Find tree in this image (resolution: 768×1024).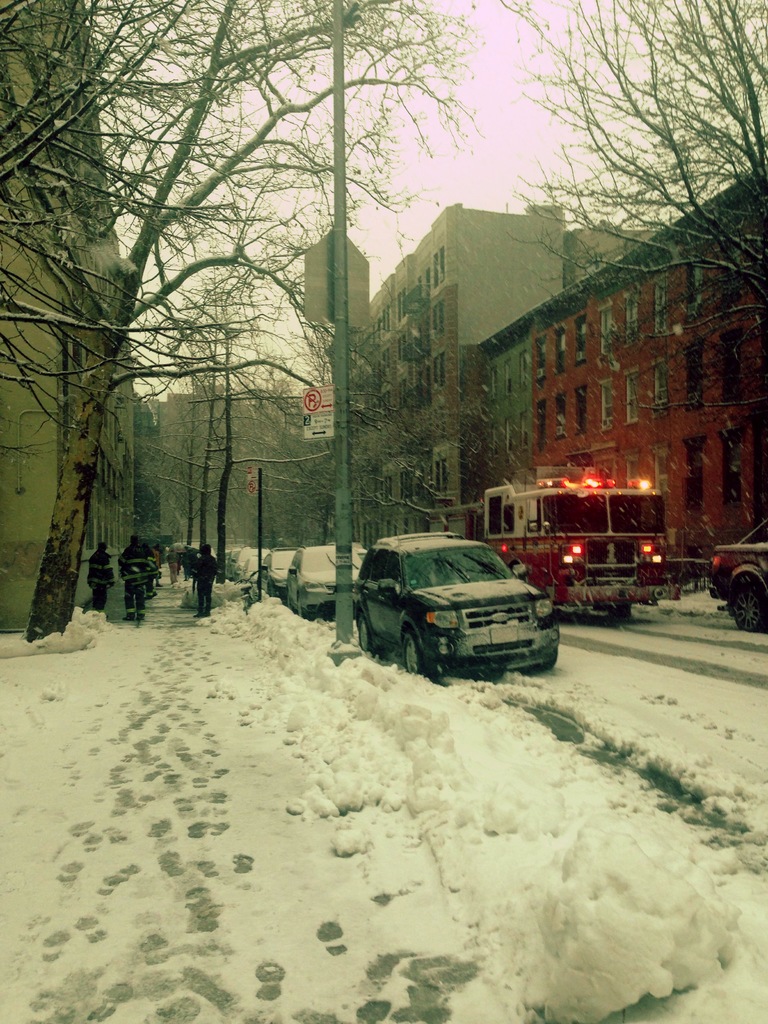
box=[166, 242, 319, 560].
